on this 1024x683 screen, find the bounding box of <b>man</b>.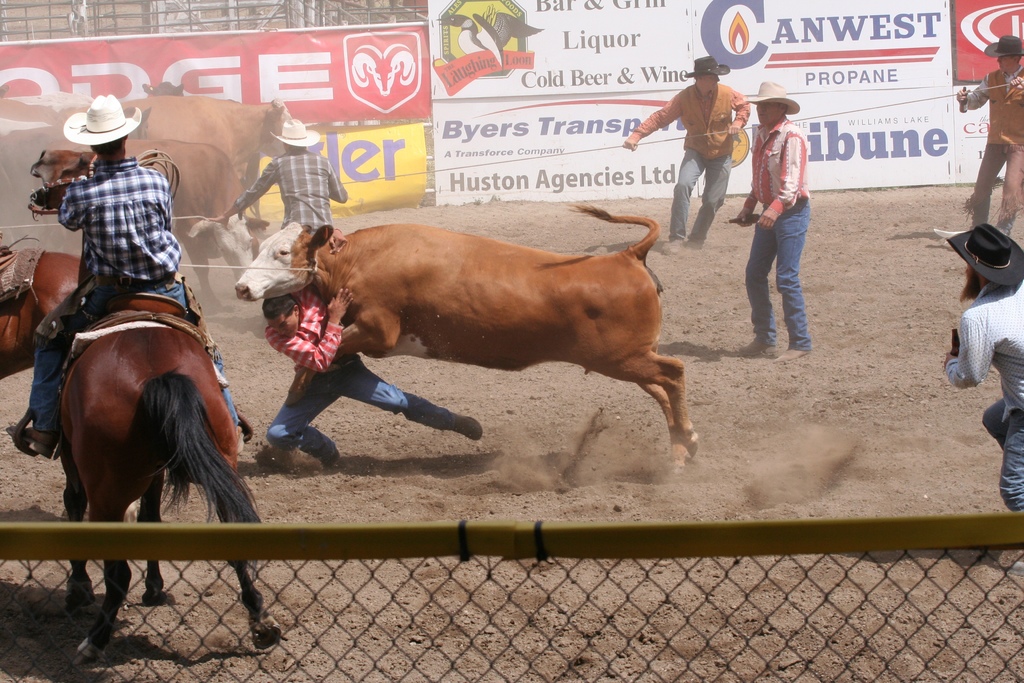
Bounding box: {"left": 212, "top": 109, "right": 362, "bottom": 236}.
